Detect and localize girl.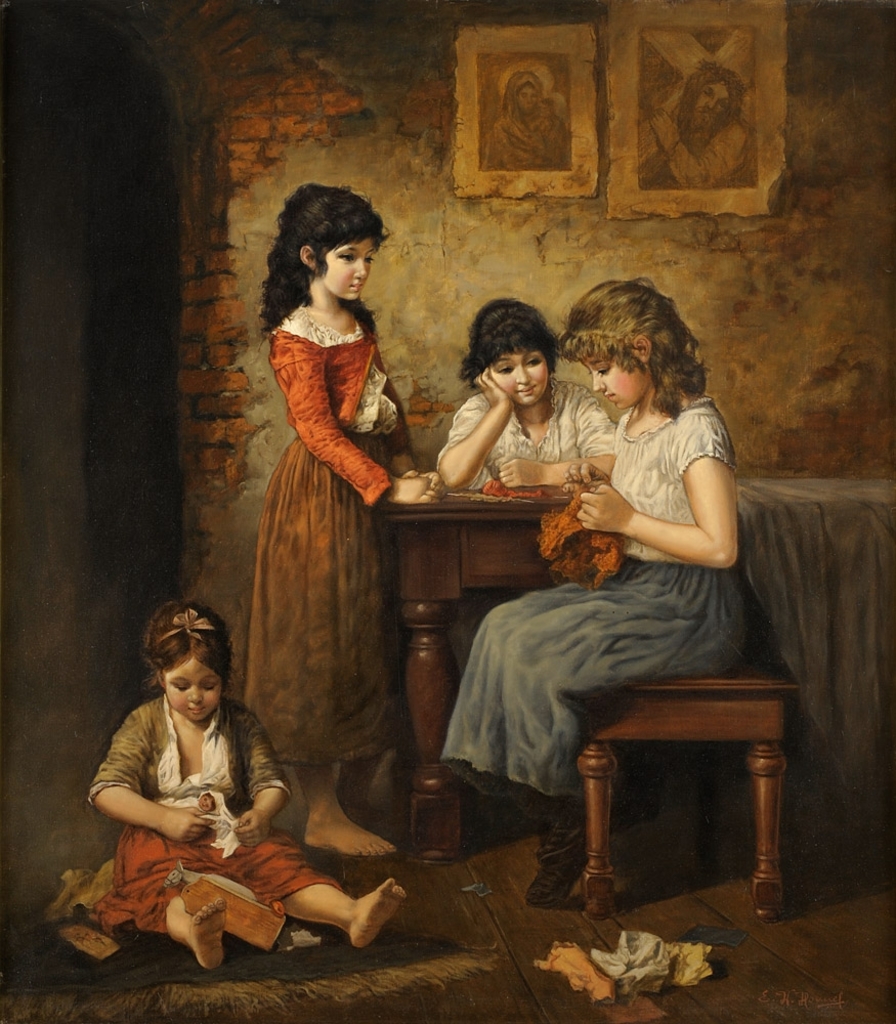
Localized at left=442, top=299, right=624, bottom=503.
